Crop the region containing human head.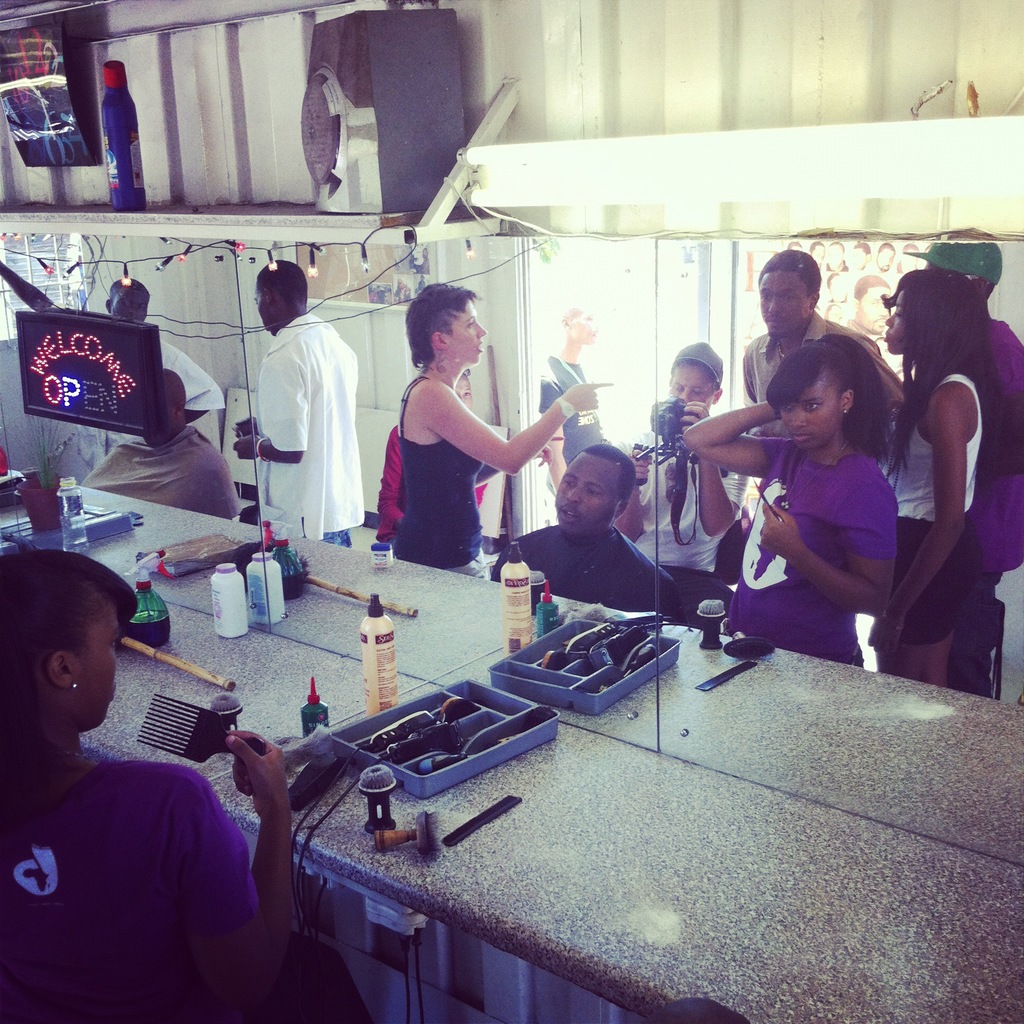
Crop region: 8:565:129:753.
